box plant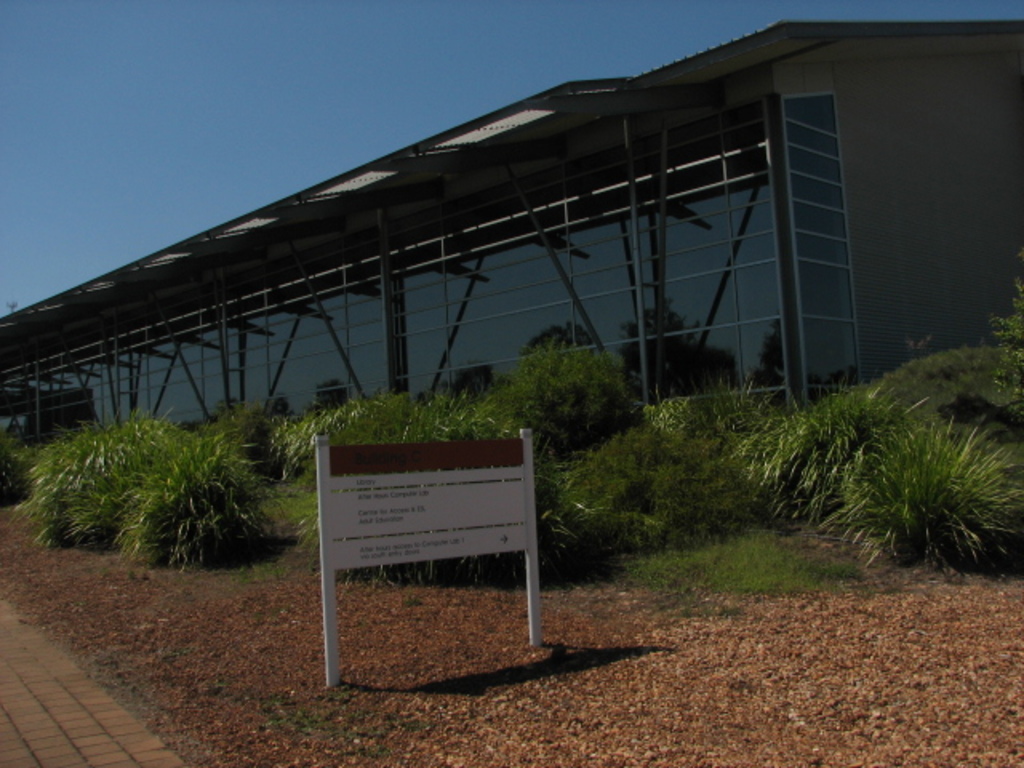
[left=506, top=333, right=642, bottom=450]
